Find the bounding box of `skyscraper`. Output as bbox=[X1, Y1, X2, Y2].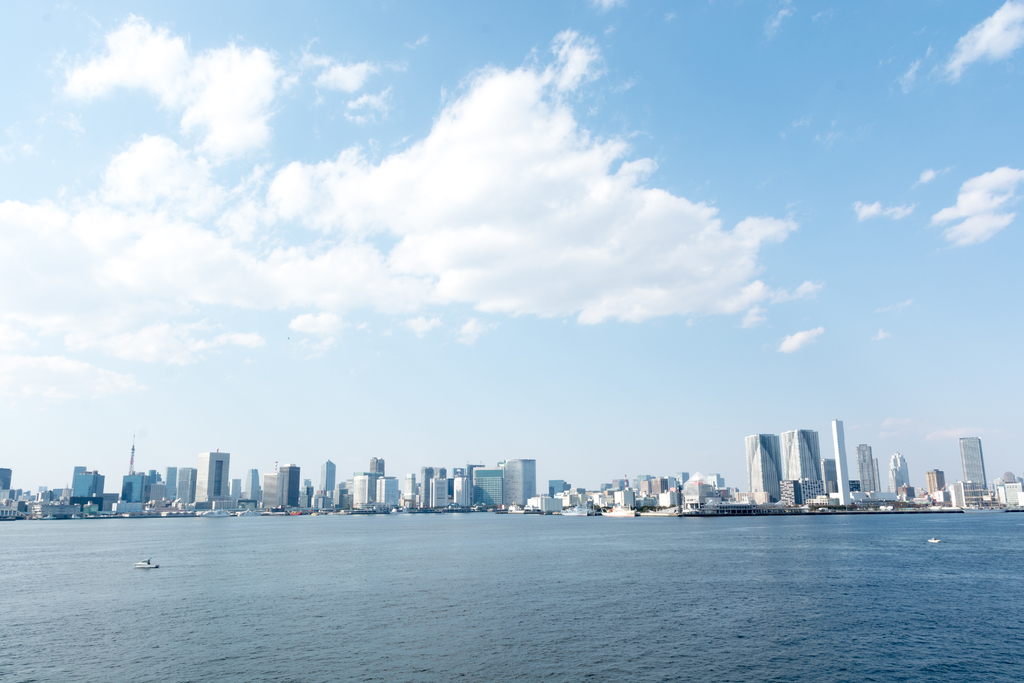
bbox=[550, 479, 564, 496].
